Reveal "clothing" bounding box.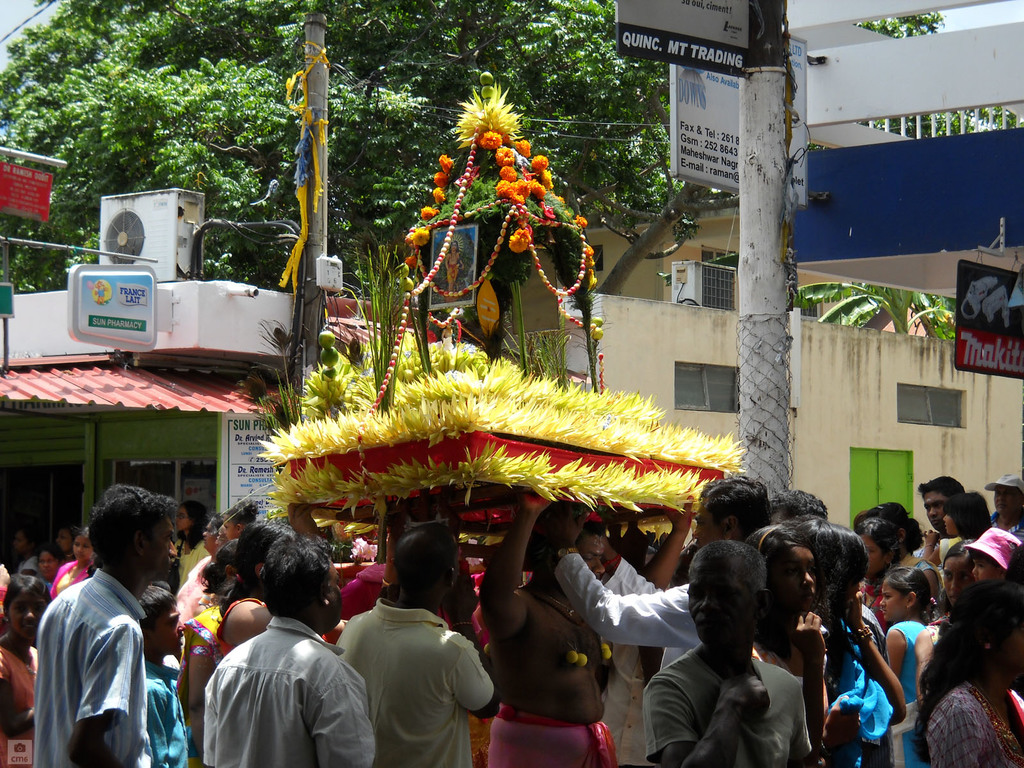
Revealed: (left=925, top=669, right=1023, bottom=767).
